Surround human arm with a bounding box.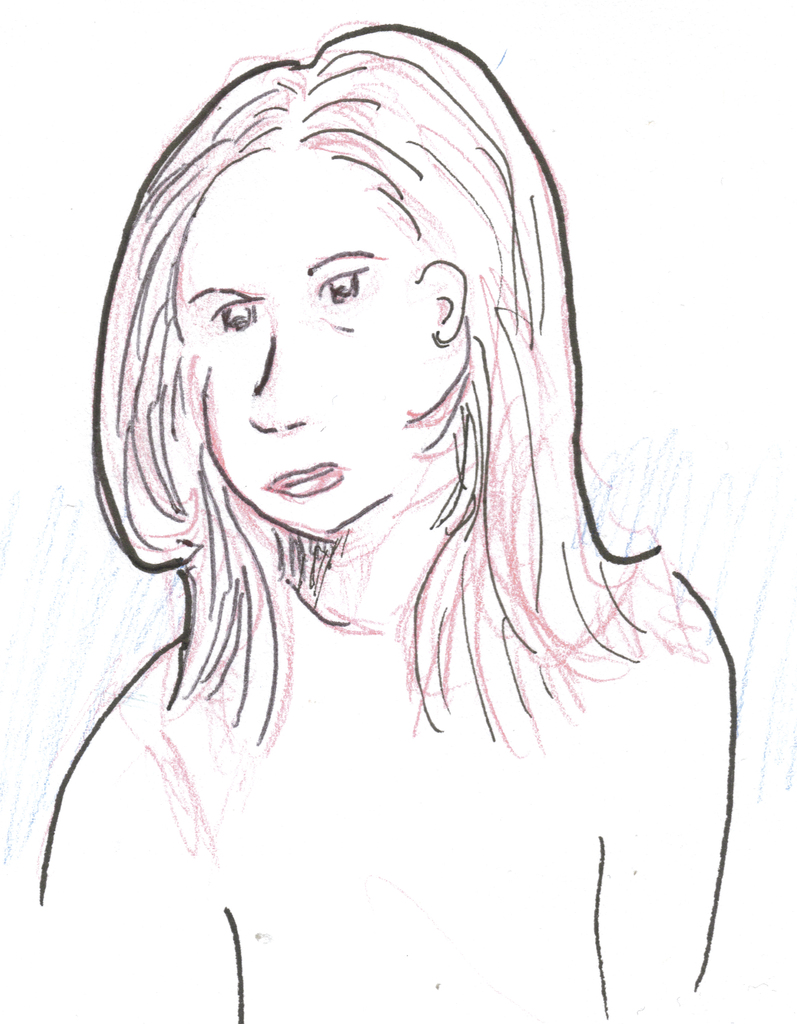
x1=595 y1=580 x2=737 y2=1023.
